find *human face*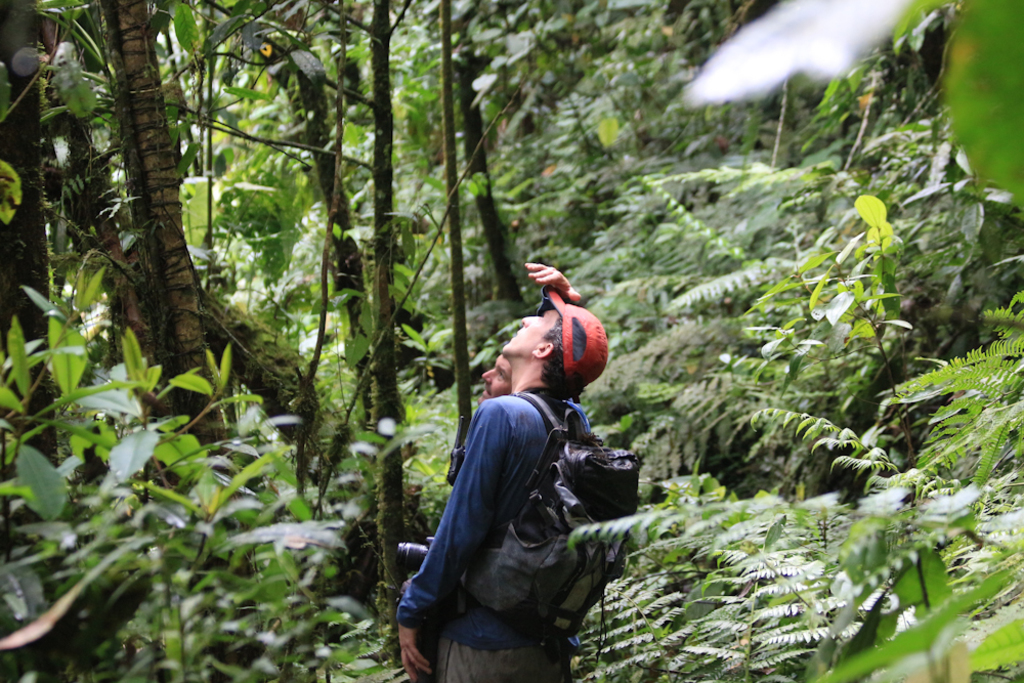
x1=481, y1=355, x2=512, y2=405
